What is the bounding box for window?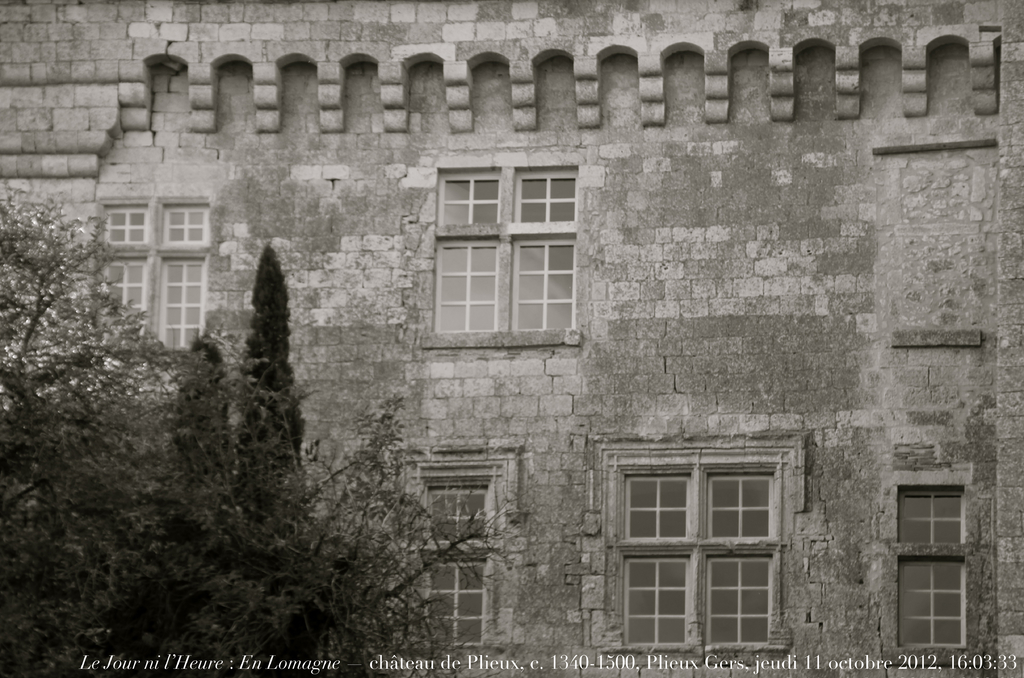
(88,189,202,358).
